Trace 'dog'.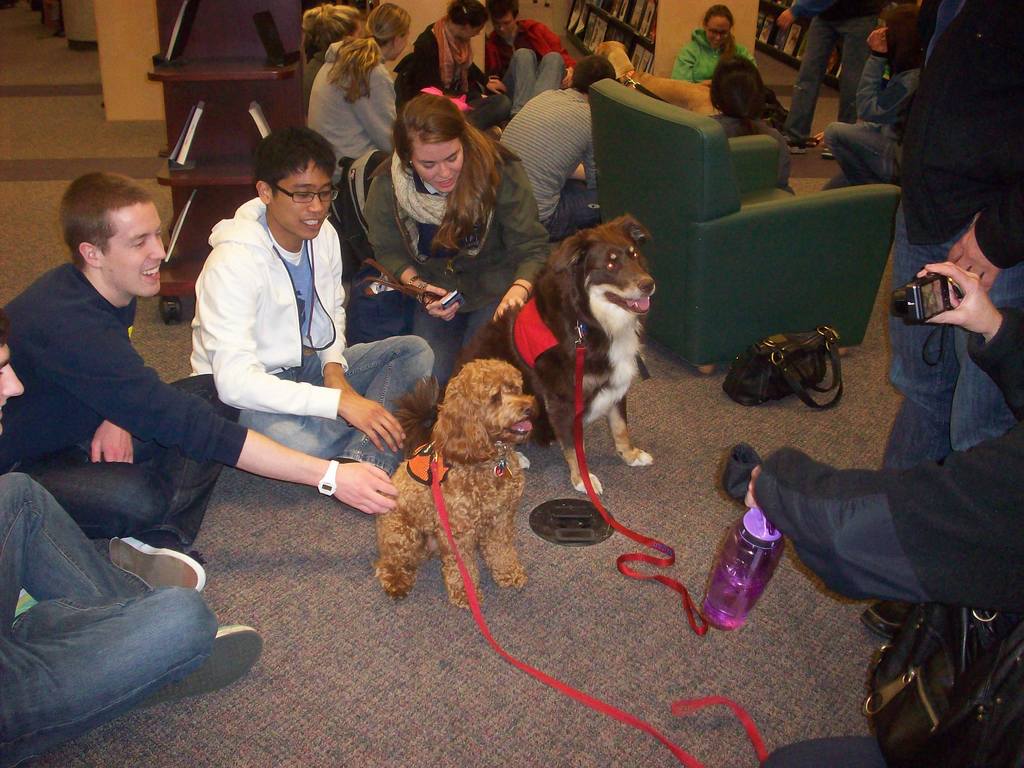
Traced to 371,358,530,610.
